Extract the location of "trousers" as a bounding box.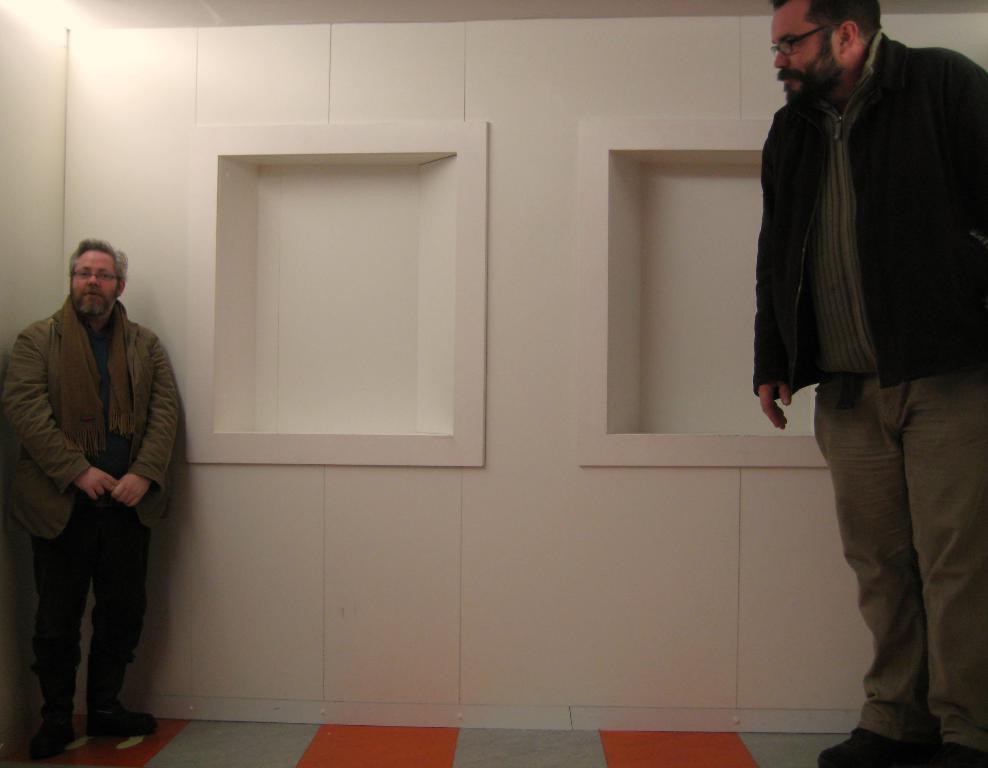
x1=34 y1=492 x2=148 y2=720.
